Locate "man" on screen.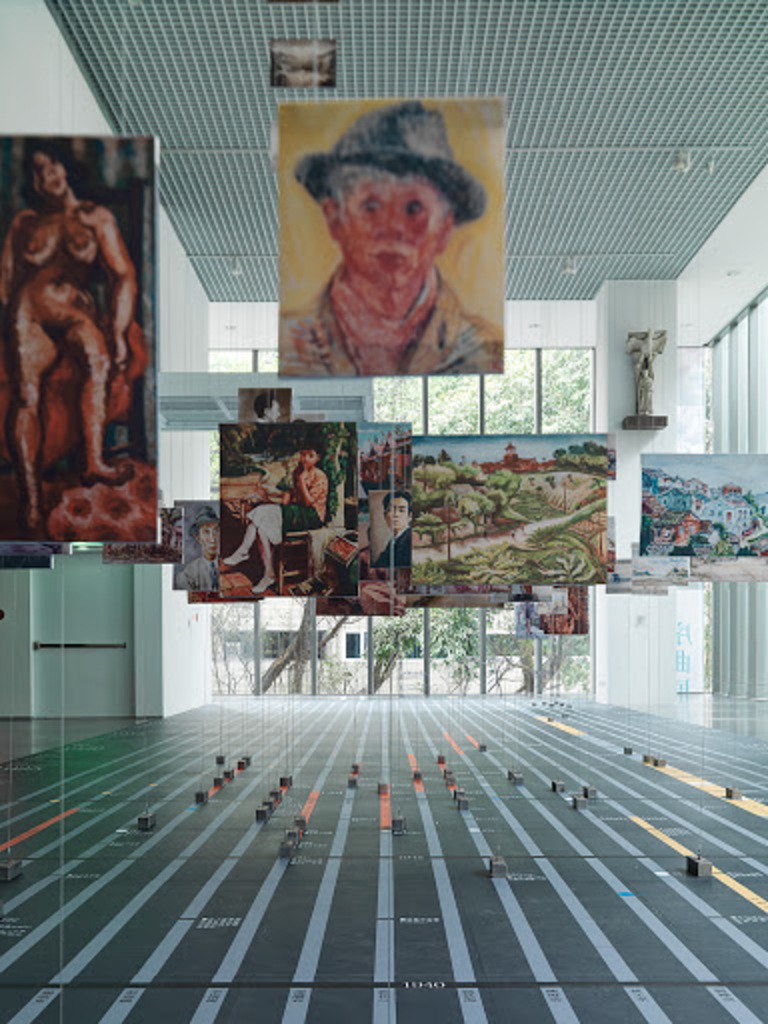
On screen at pyautogui.locateOnScreen(174, 502, 222, 592).
